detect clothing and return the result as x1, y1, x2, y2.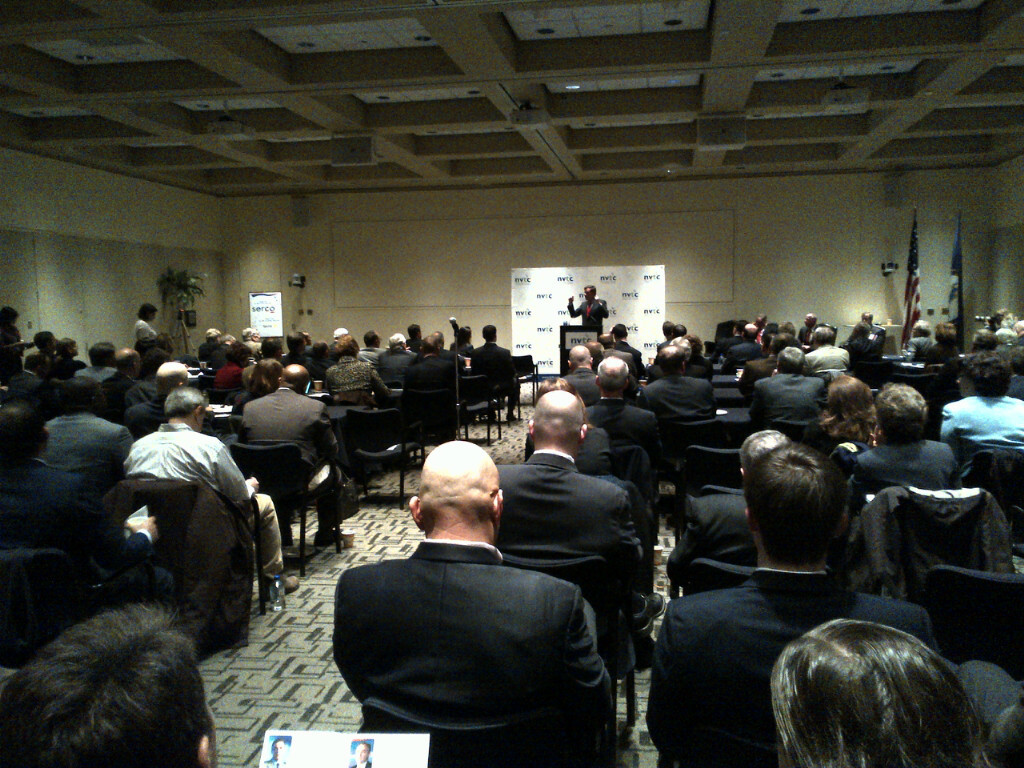
131, 319, 153, 329.
